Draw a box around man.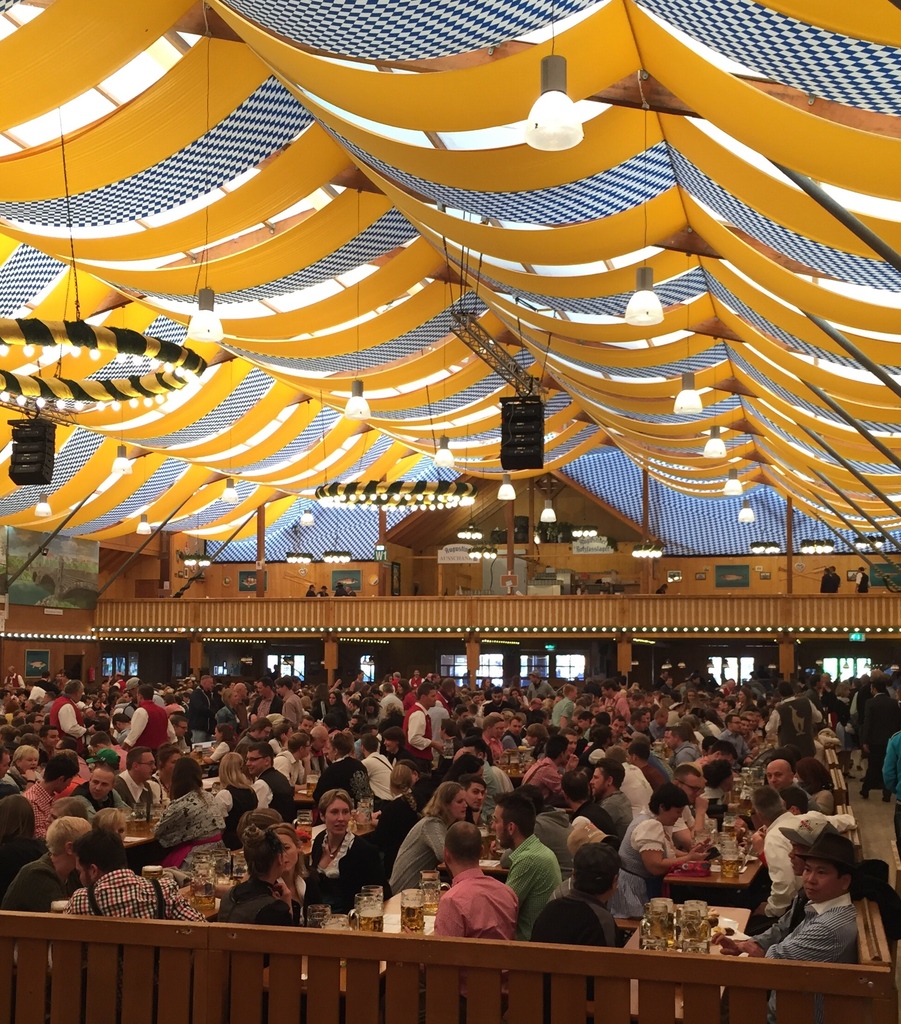
(718, 715, 756, 762).
